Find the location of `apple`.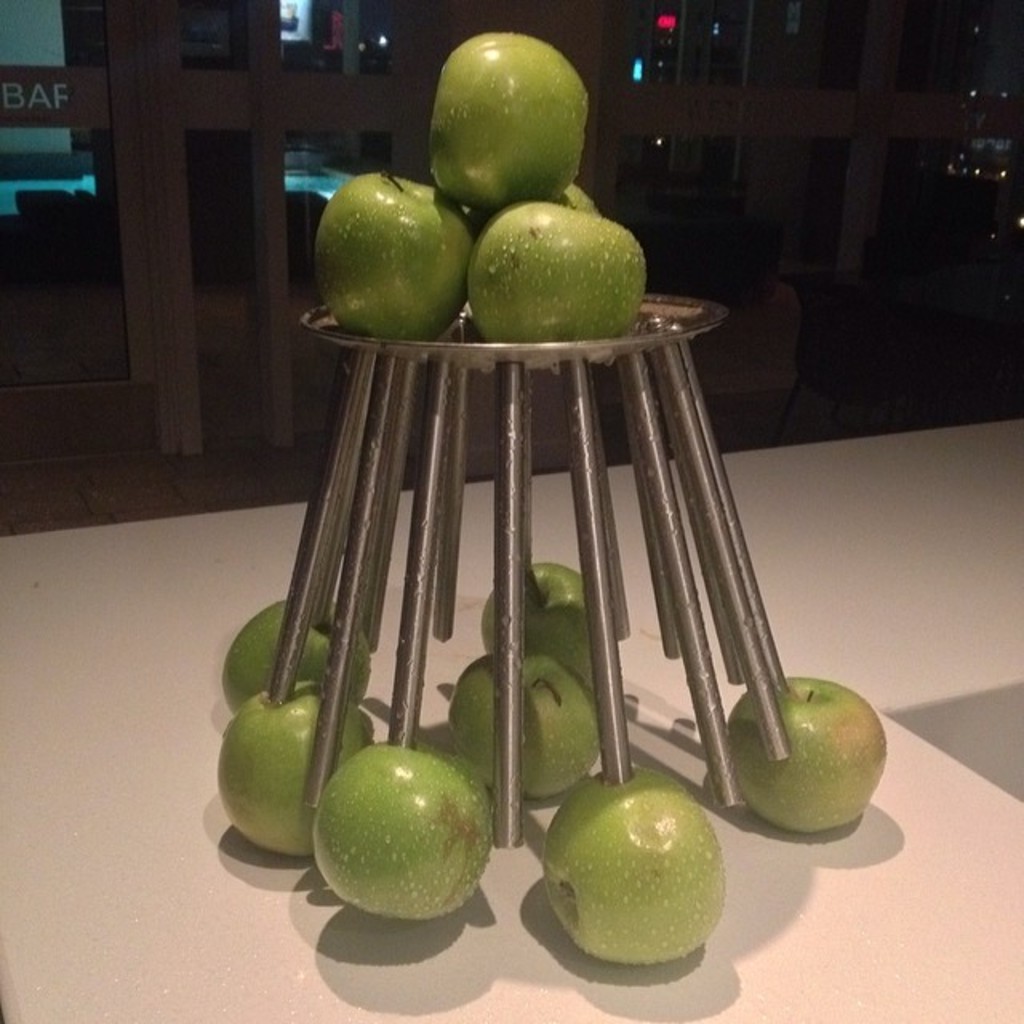
Location: [x1=470, y1=181, x2=600, y2=214].
